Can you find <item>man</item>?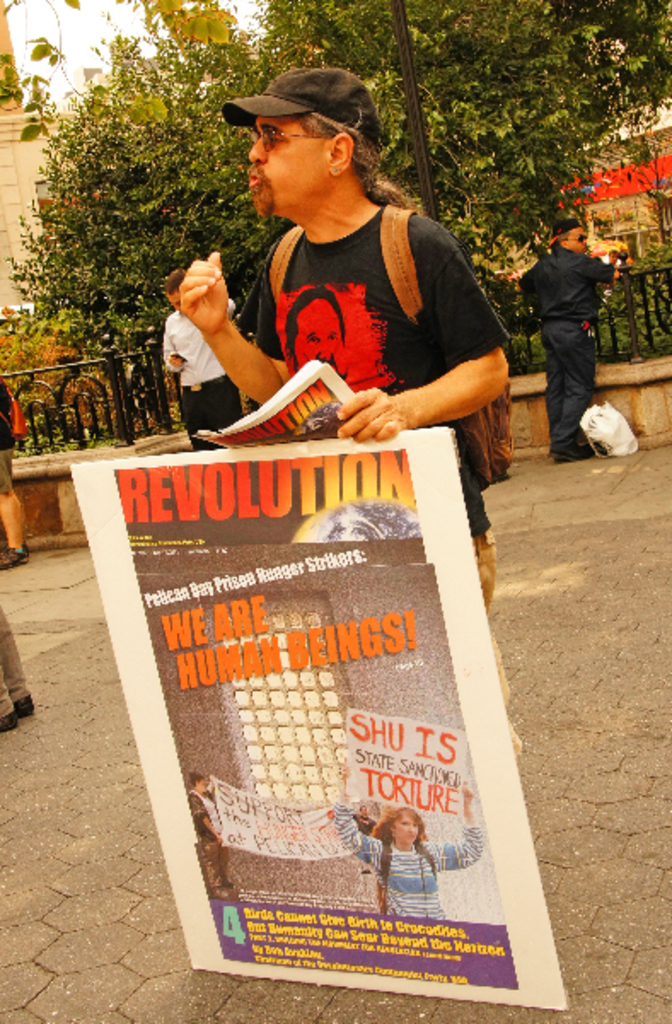
Yes, bounding box: select_region(542, 183, 634, 449).
